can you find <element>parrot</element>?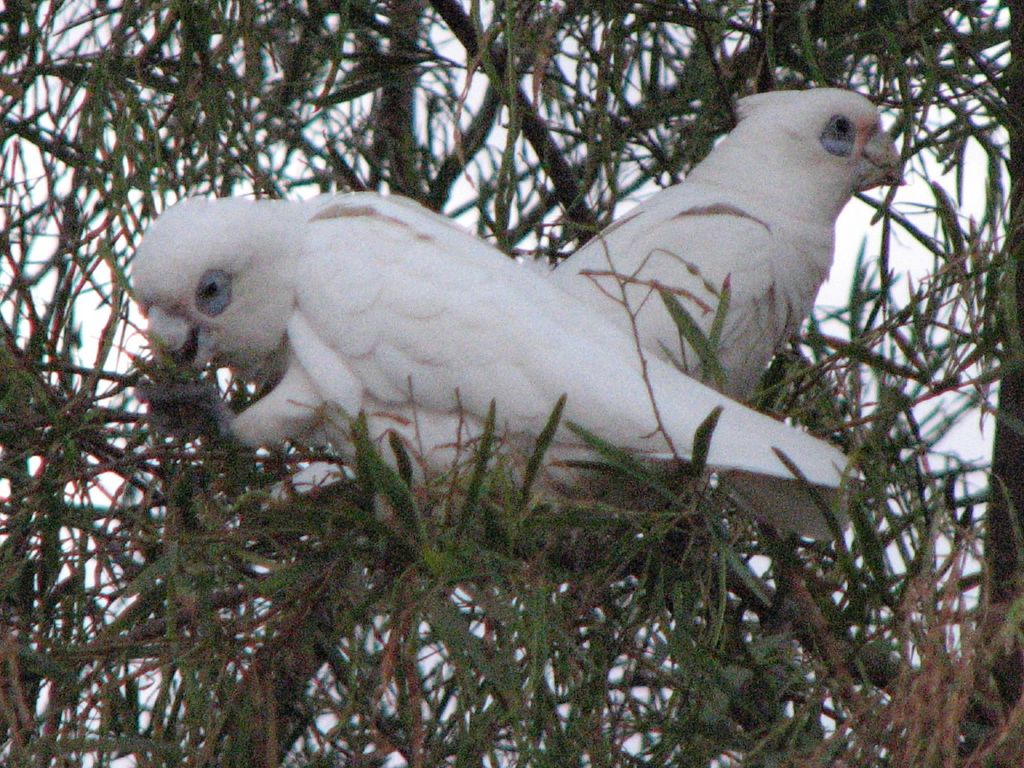
Yes, bounding box: (259,87,902,502).
